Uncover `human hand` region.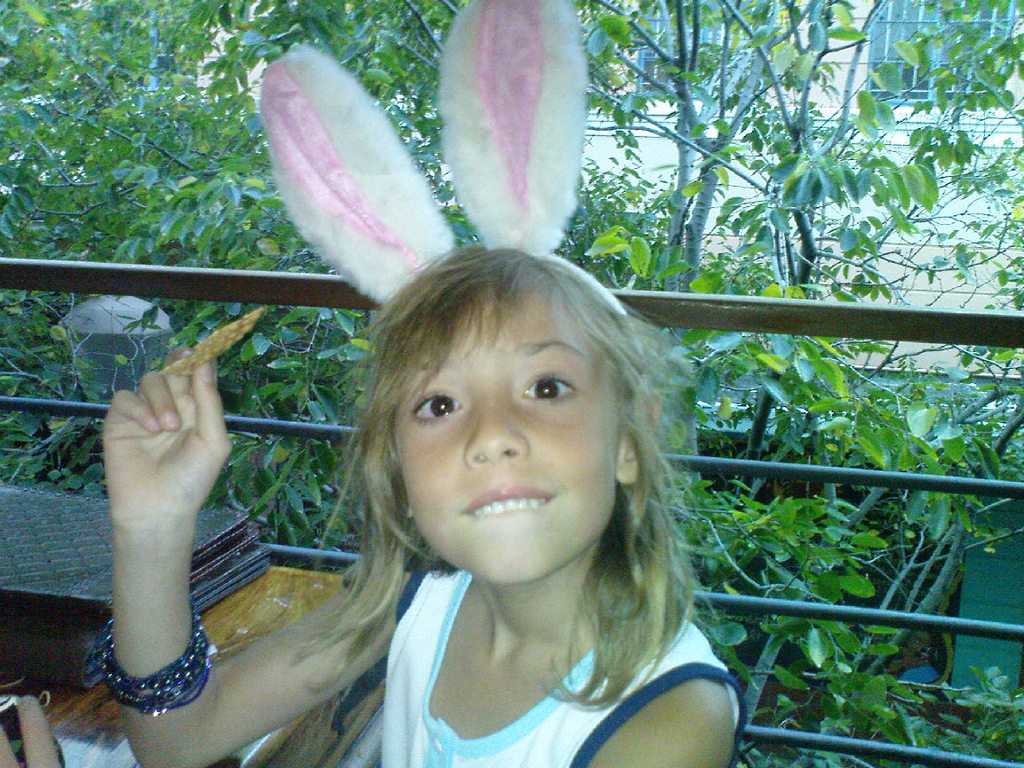
Uncovered: bbox=(61, 348, 247, 692).
